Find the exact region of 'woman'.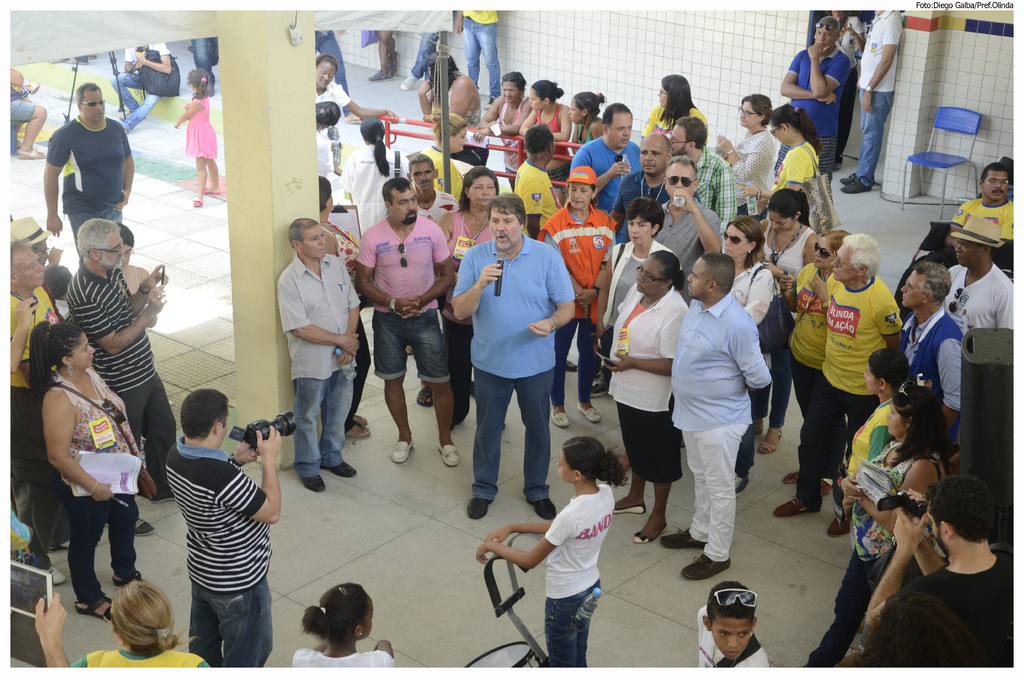
Exact region: region(835, 351, 903, 470).
